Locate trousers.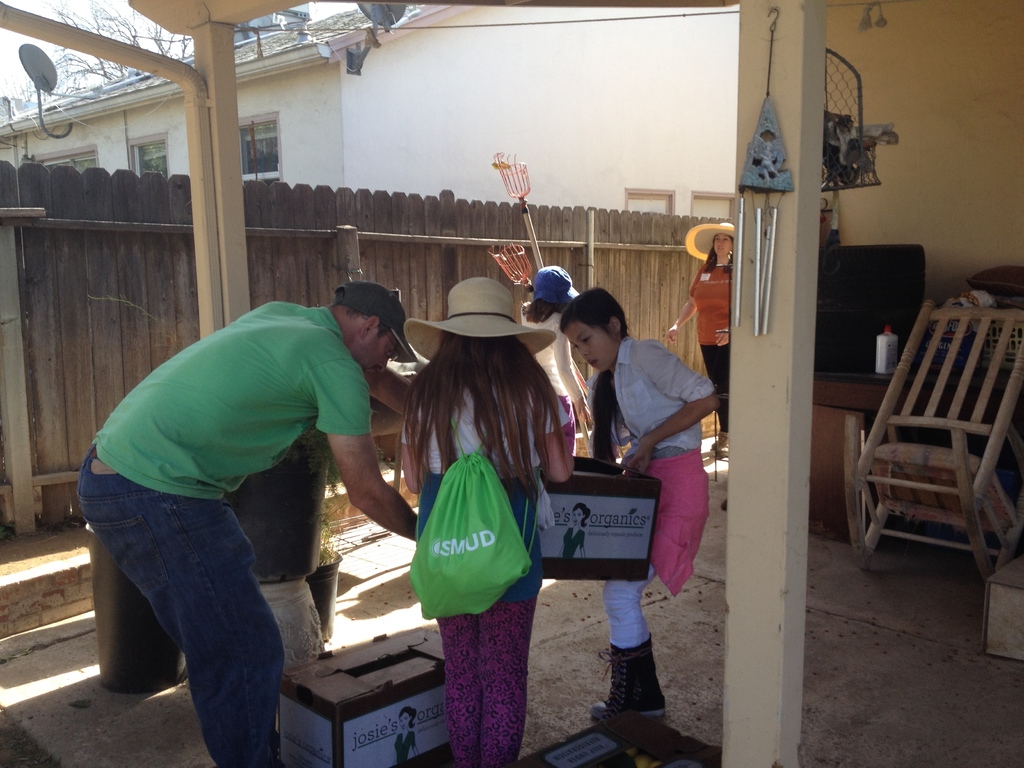
Bounding box: BBox(697, 342, 733, 433).
